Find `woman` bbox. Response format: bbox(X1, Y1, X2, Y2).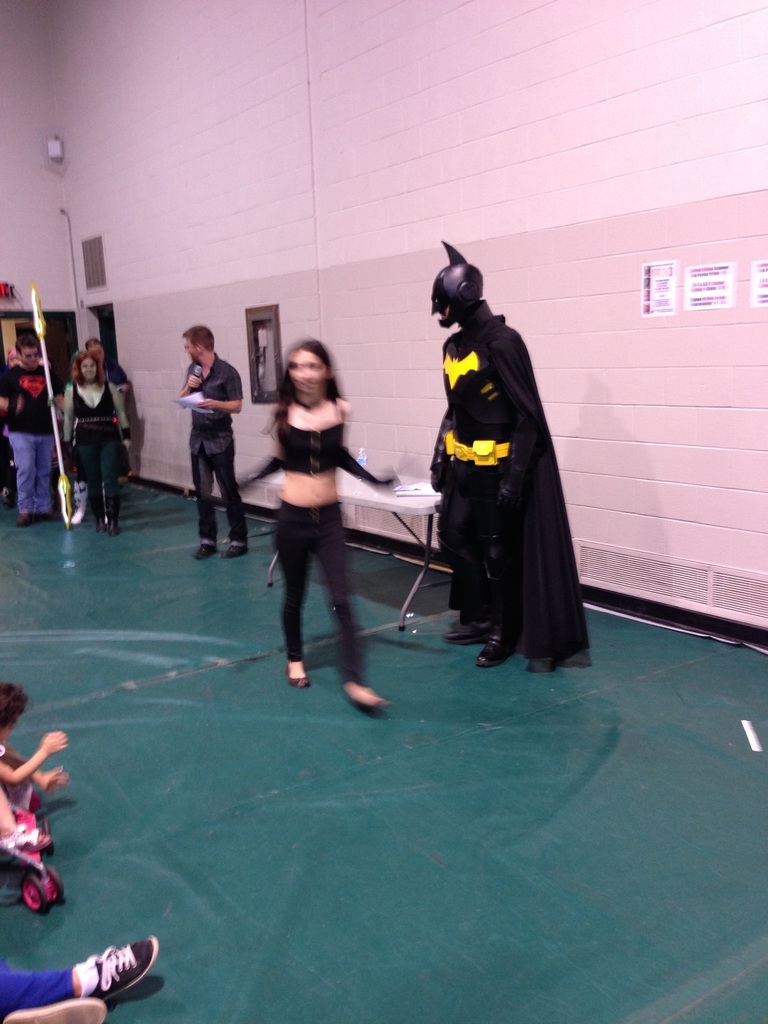
bbox(249, 334, 381, 710).
